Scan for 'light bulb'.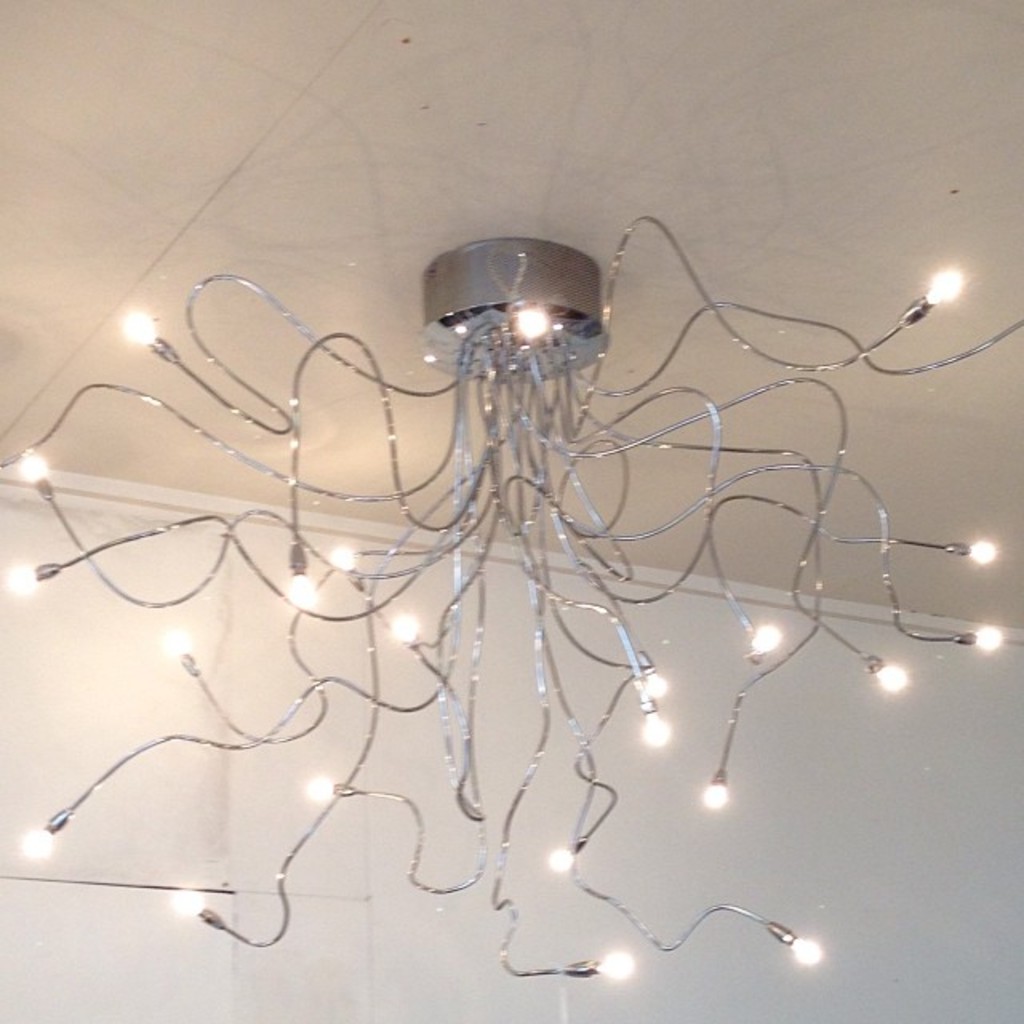
Scan result: left=21, top=806, right=74, bottom=861.
